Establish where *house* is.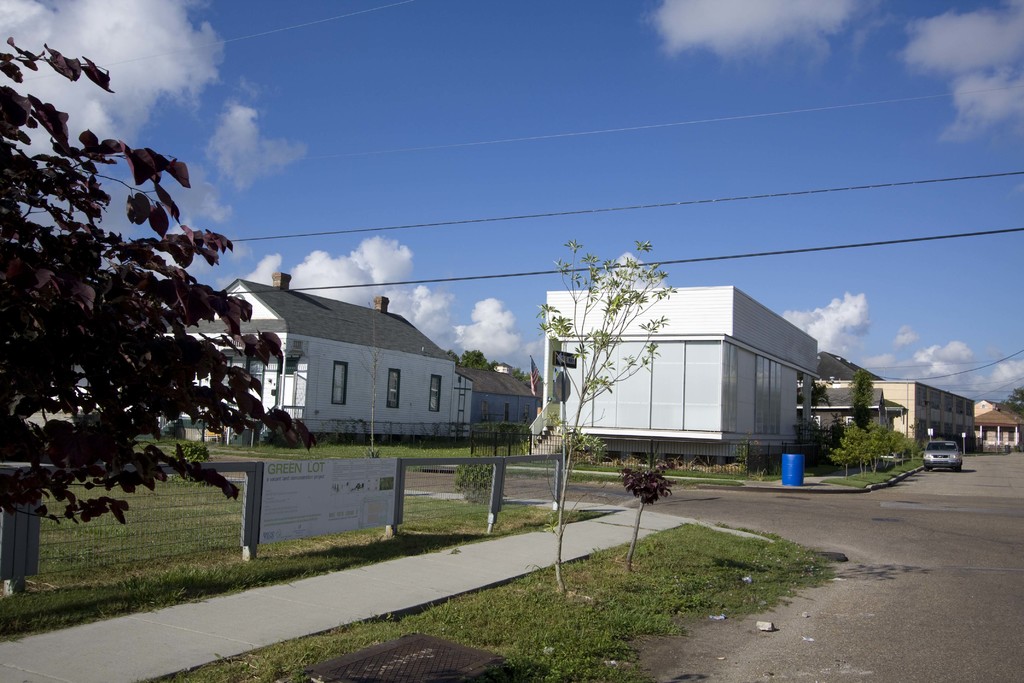
Established at crop(454, 363, 543, 439).
